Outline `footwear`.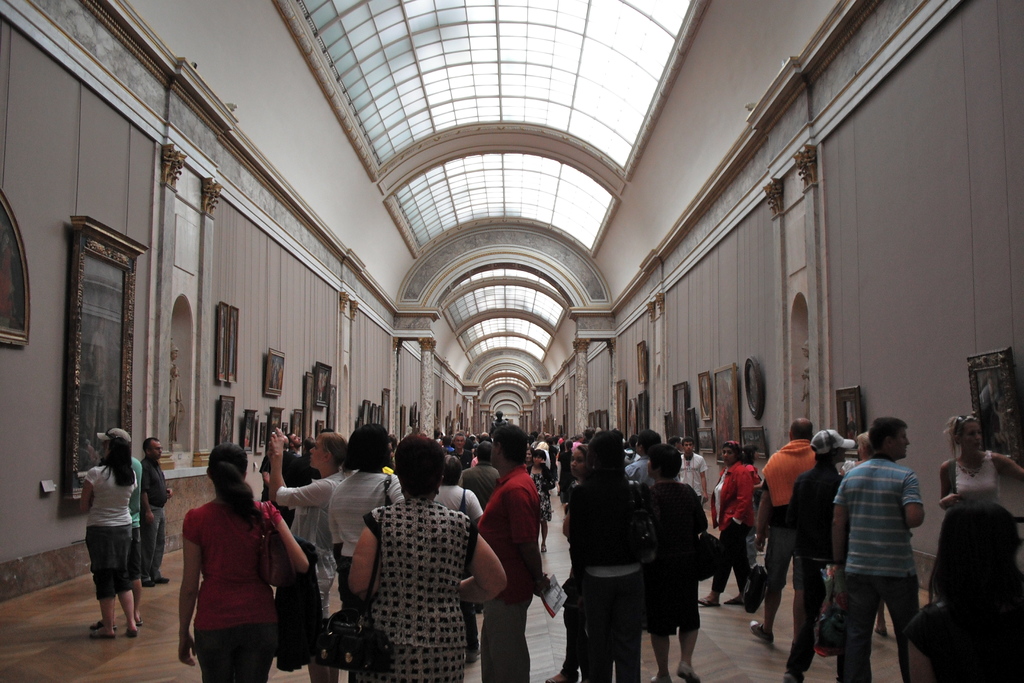
Outline: box(140, 580, 155, 588).
